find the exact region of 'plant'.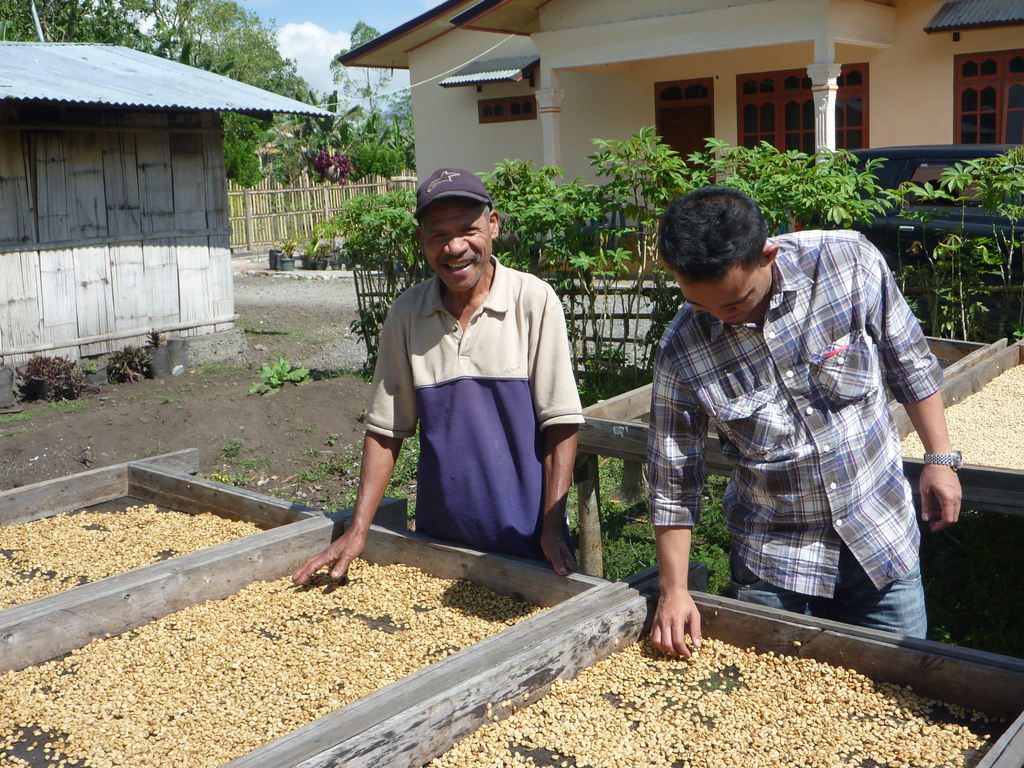
Exact region: {"x1": 0, "y1": 406, "x2": 29, "y2": 426}.
